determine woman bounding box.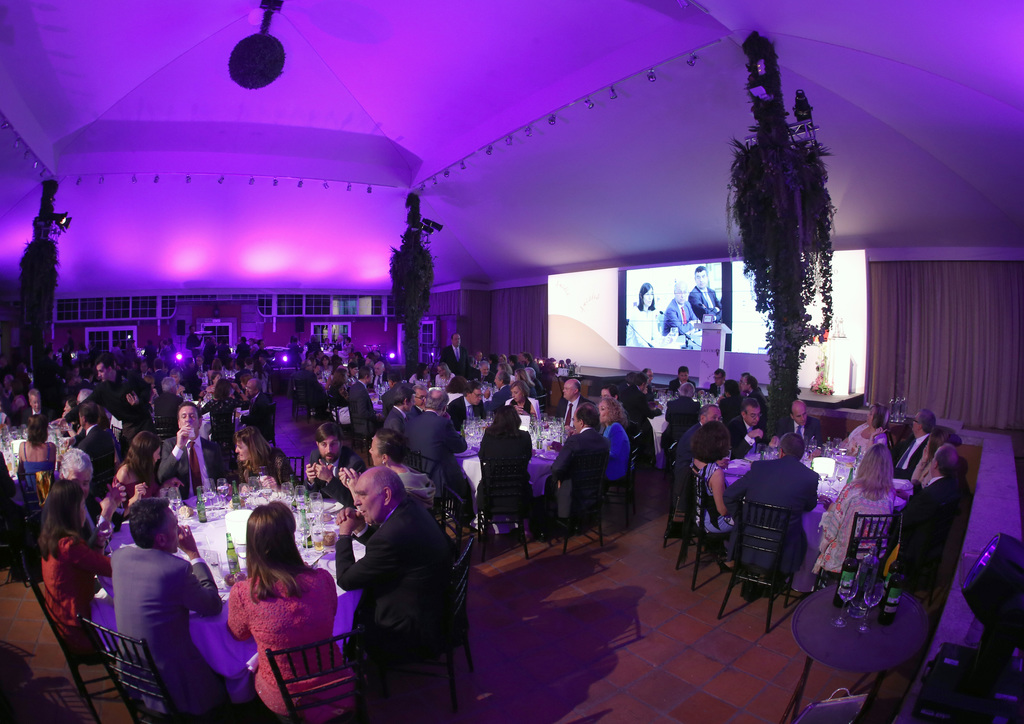
Determined: (17, 415, 61, 509).
